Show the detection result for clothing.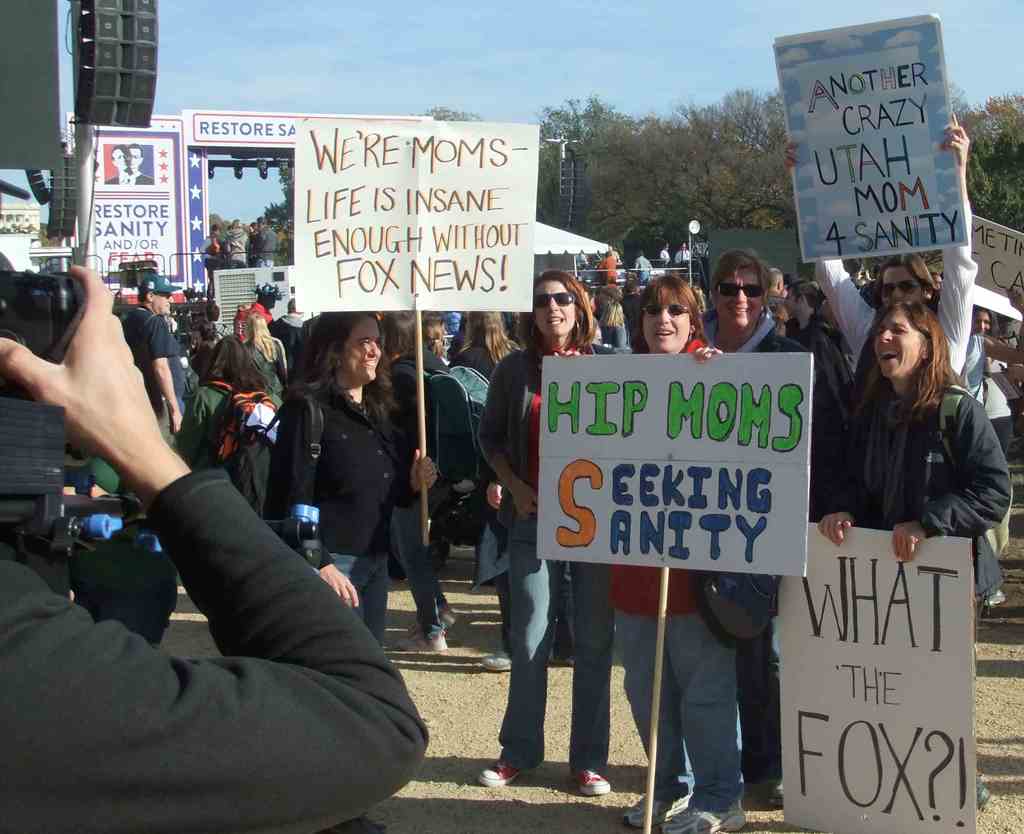
[731,566,787,788].
